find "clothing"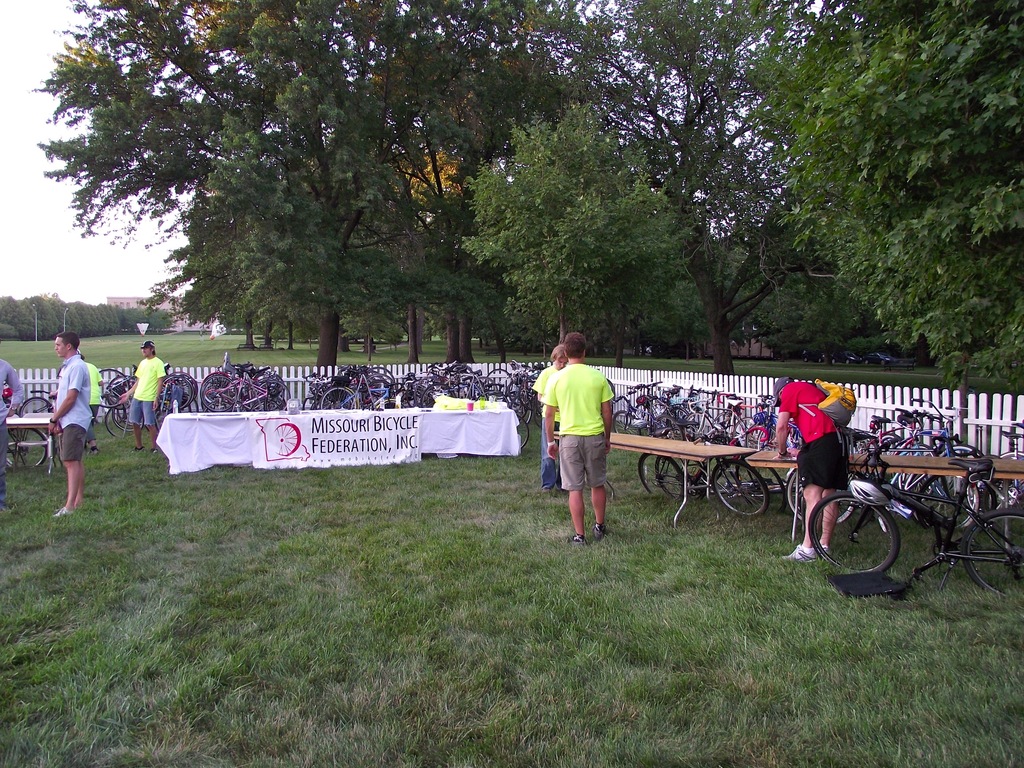
<box>86,364,104,445</box>
